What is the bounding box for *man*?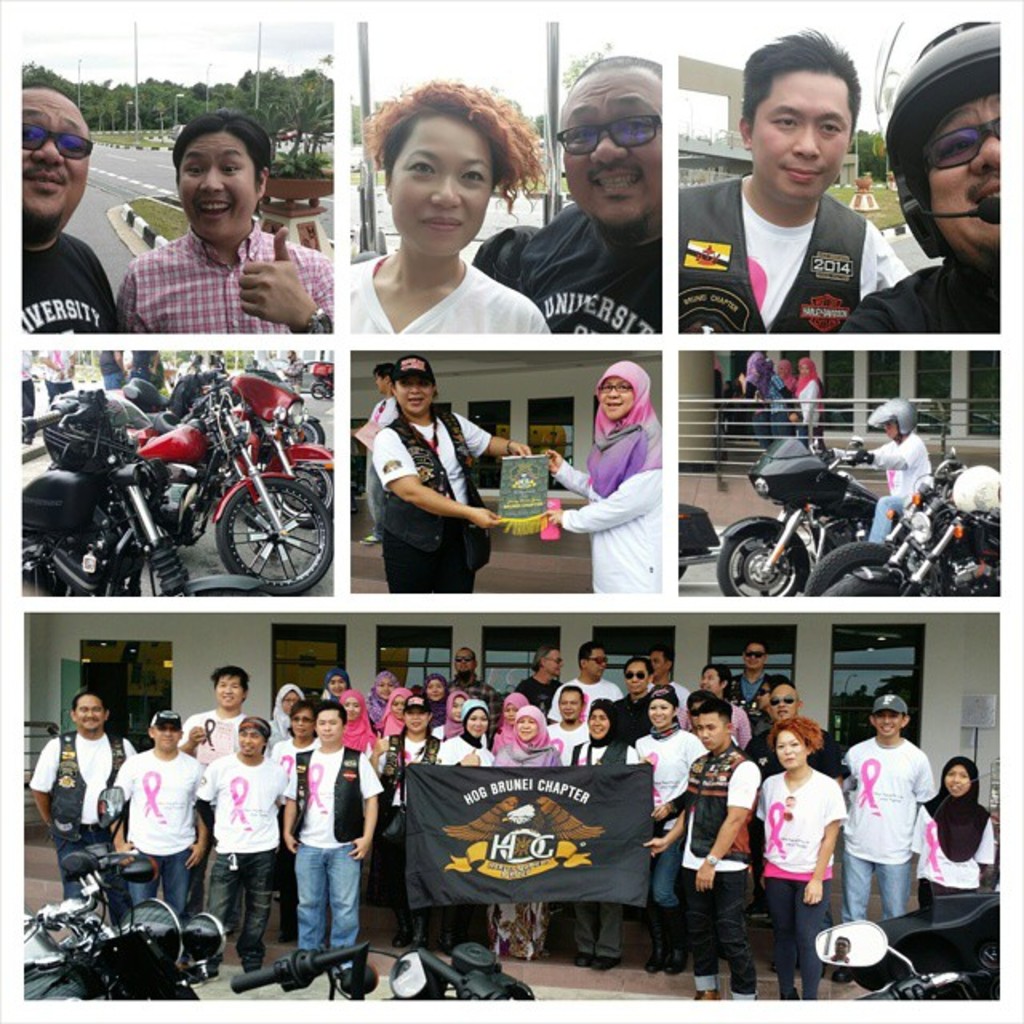
(187, 714, 290, 976).
